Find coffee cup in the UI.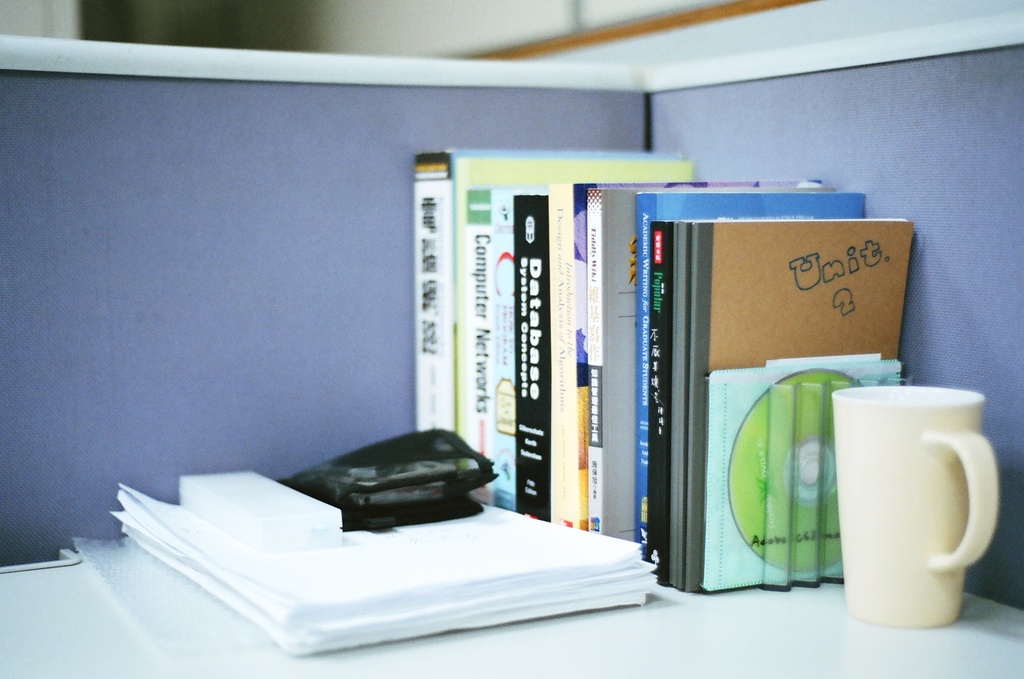
UI element at x1=827 y1=382 x2=1002 y2=632.
